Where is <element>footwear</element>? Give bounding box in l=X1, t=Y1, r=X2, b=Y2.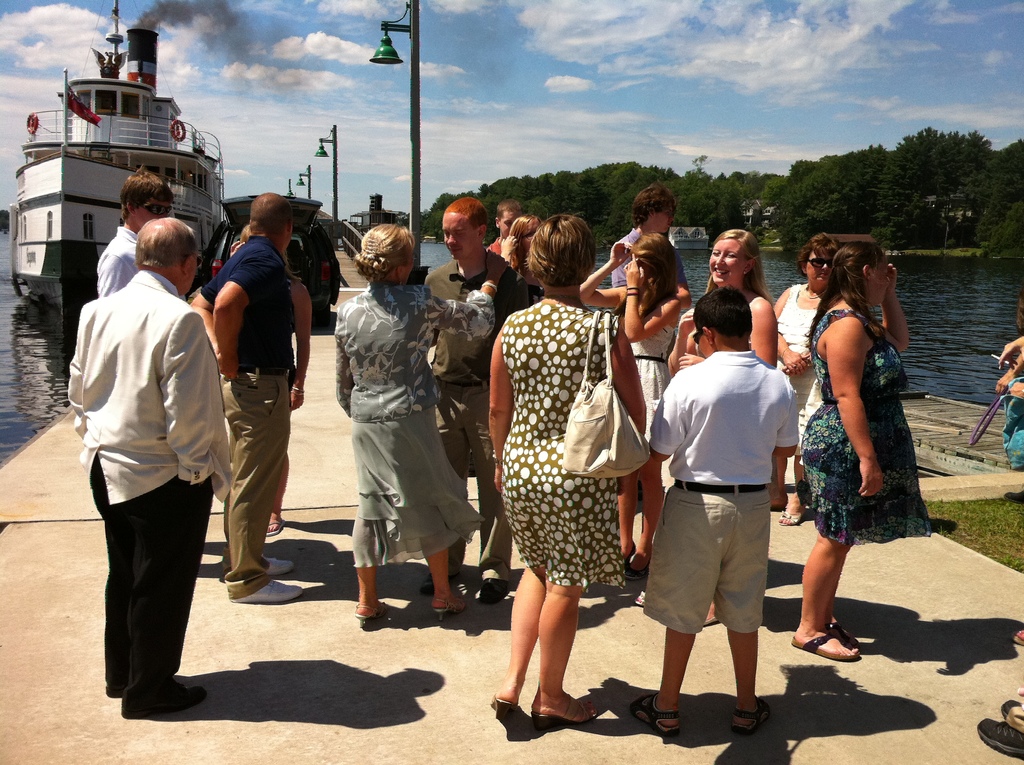
l=230, t=573, r=305, b=606.
